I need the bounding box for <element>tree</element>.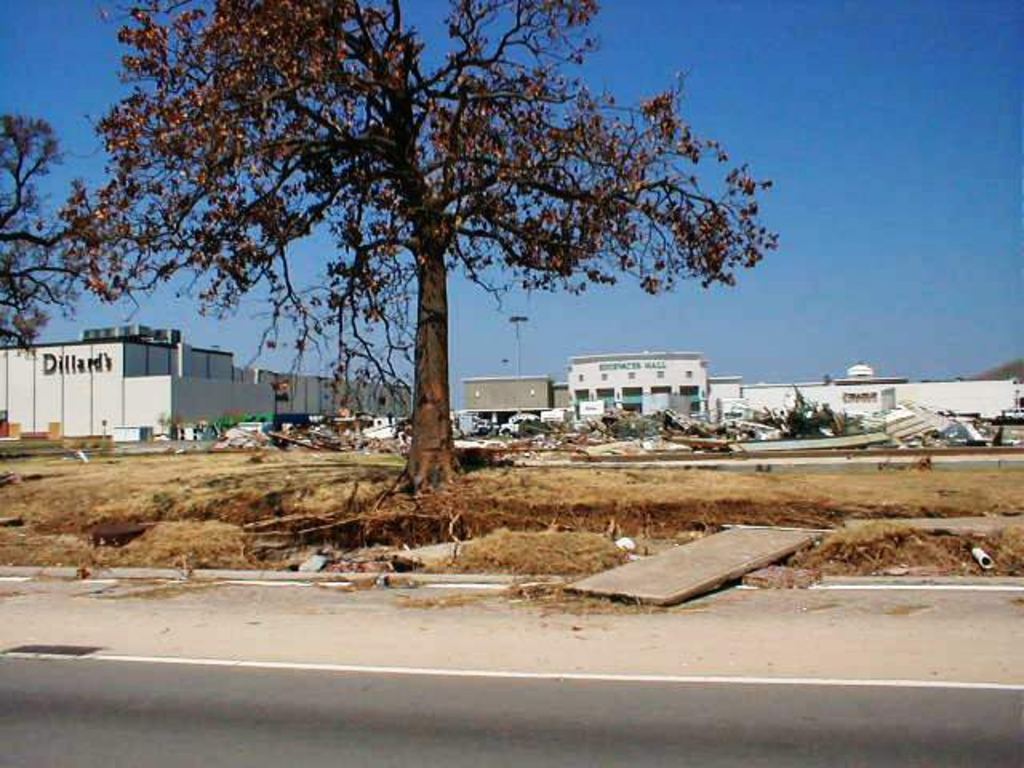
Here it is: [0,112,106,354].
